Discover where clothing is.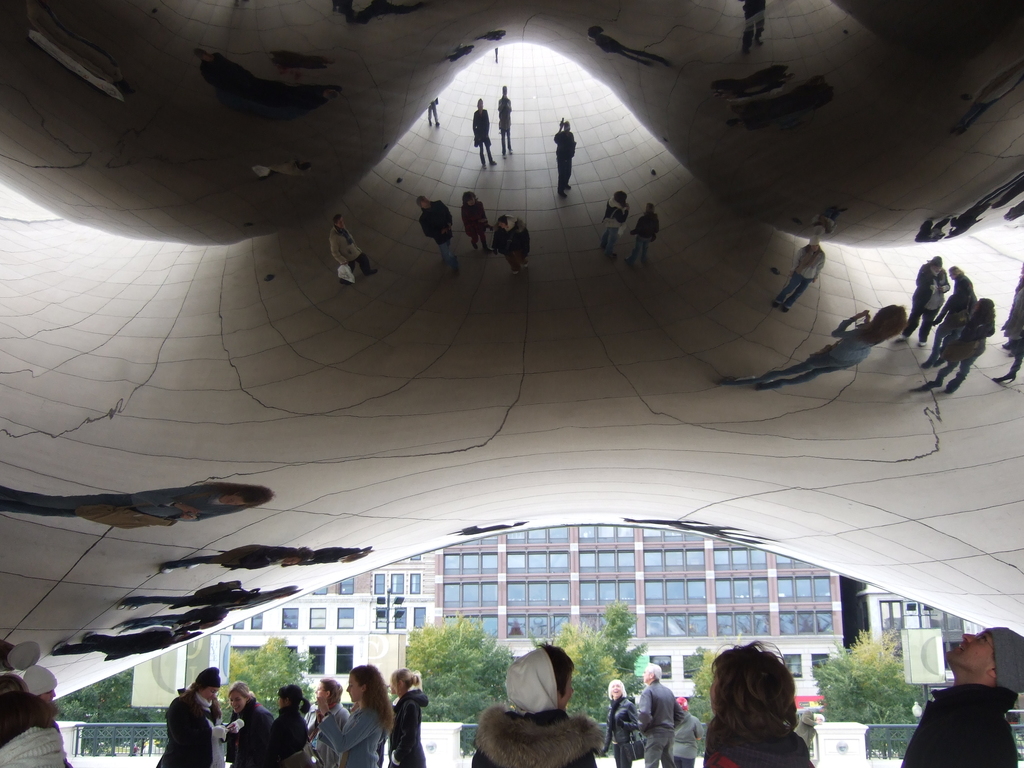
Discovered at crop(639, 679, 681, 767).
